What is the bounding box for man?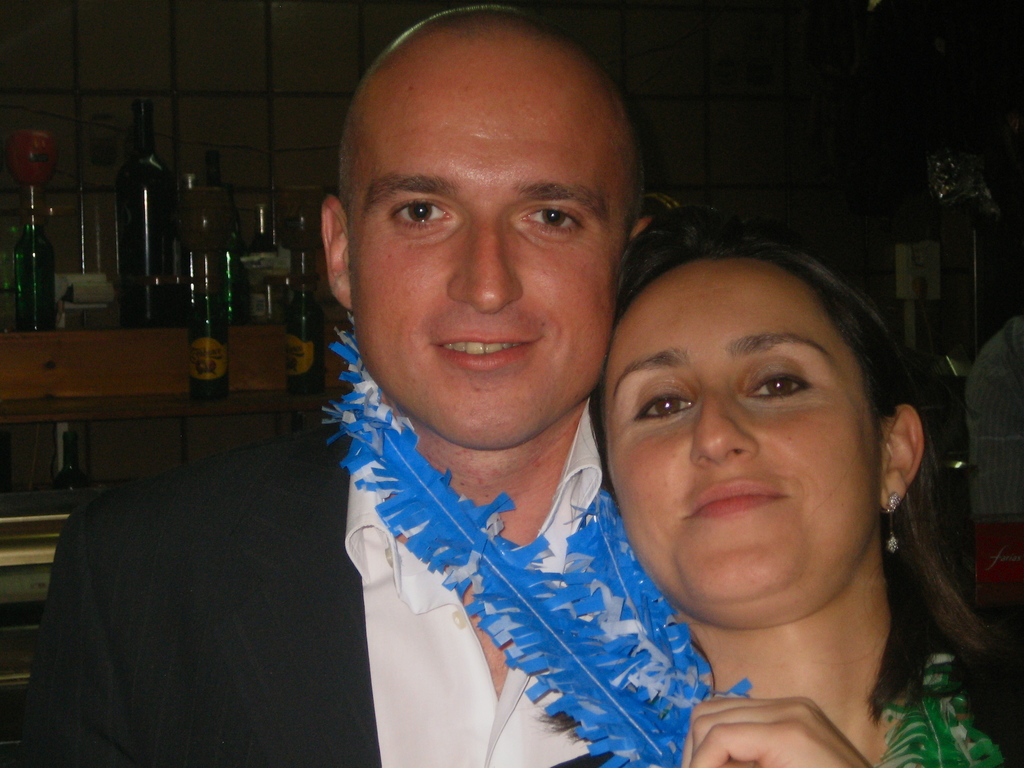
rect(93, 61, 811, 749).
